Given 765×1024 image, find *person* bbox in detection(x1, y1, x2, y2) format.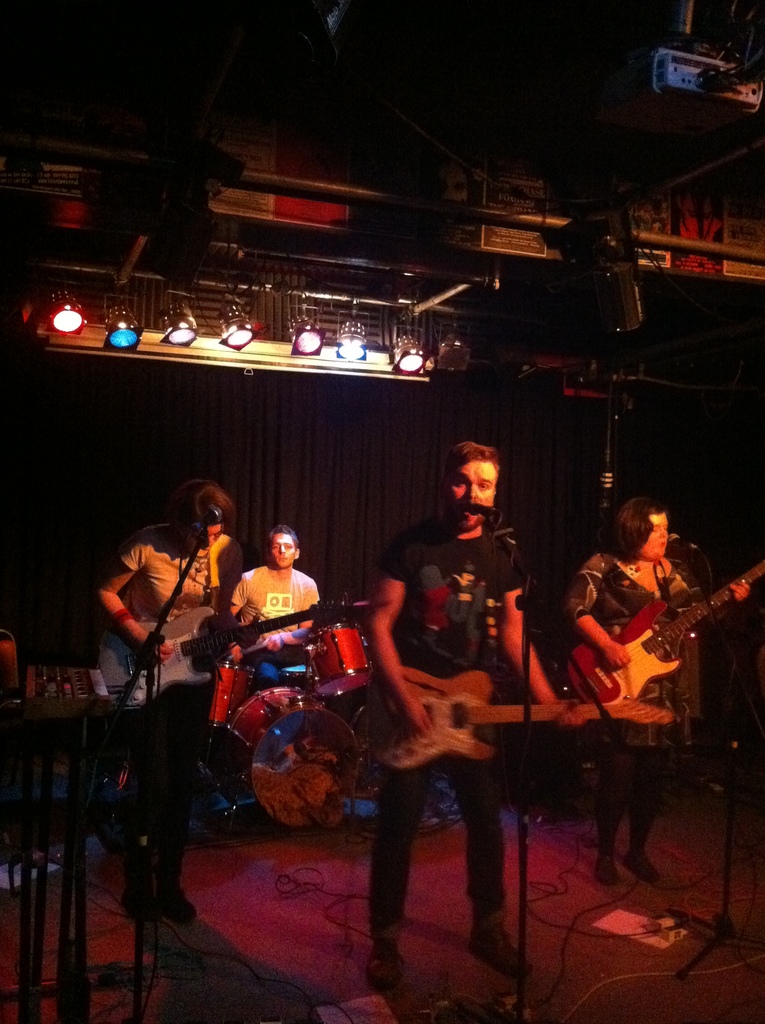
detection(99, 481, 264, 930).
